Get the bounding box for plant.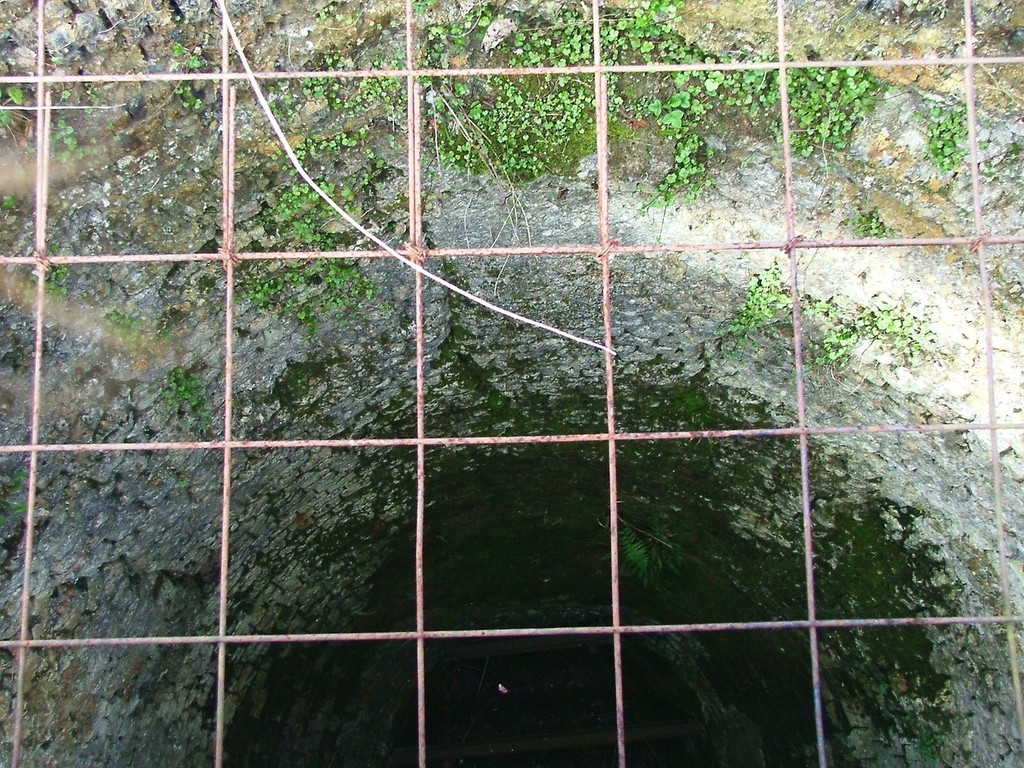
[0, 191, 17, 211].
